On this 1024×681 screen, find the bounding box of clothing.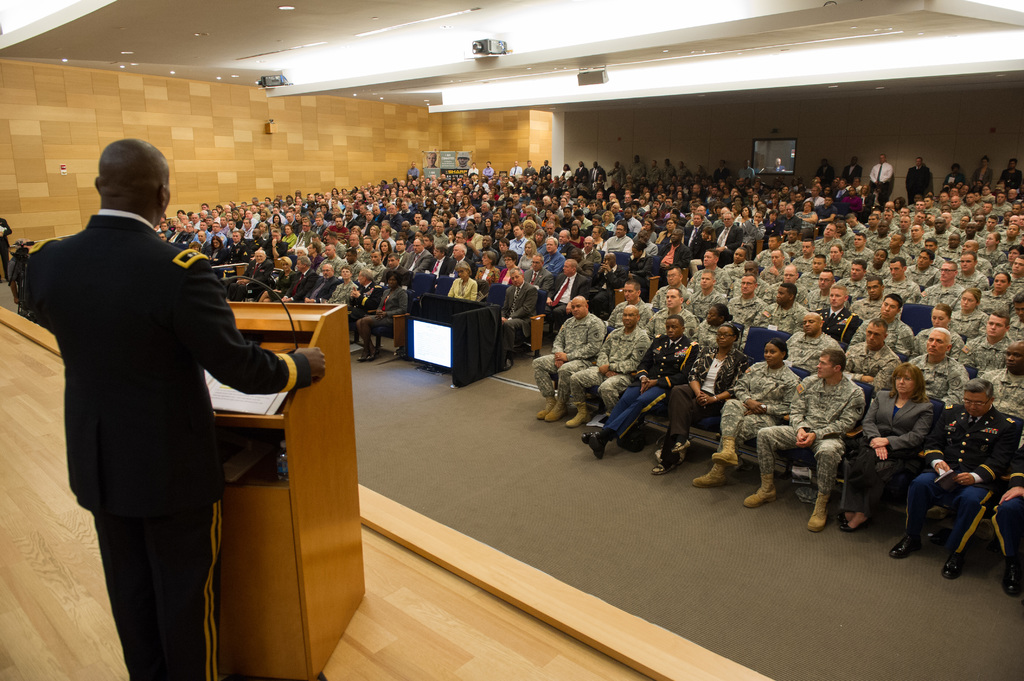
Bounding box: left=572, top=323, right=653, bottom=406.
